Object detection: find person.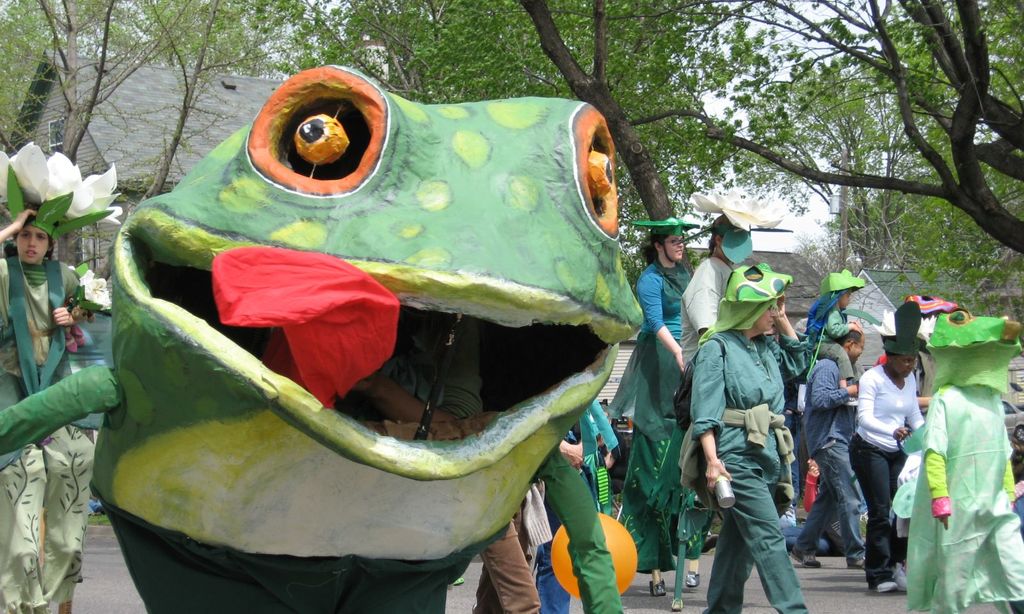
<bbox>847, 332, 925, 588</bbox>.
